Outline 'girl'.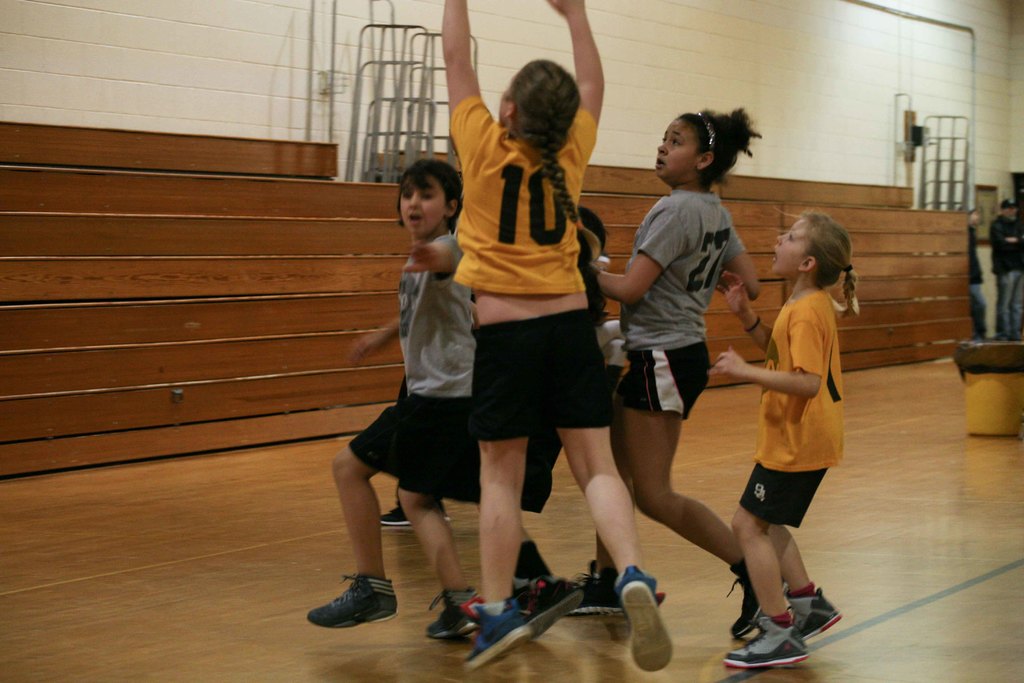
Outline: (left=441, top=0, right=675, bottom=671).
